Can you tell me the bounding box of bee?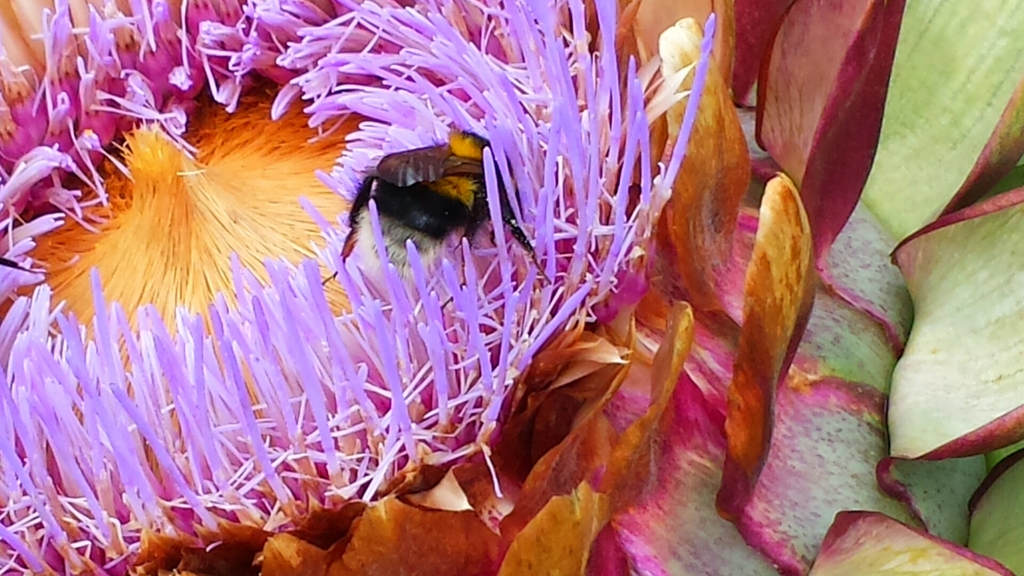
box=[340, 129, 512, 284].
